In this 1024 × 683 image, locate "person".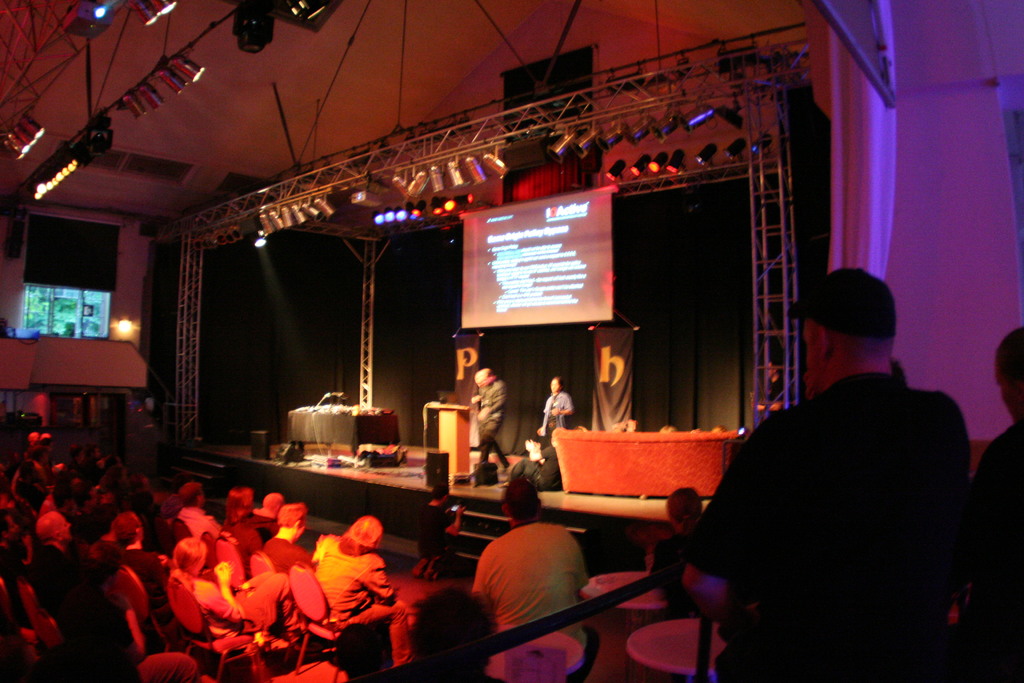
Bounding box: (467, 478, 589, 670).
